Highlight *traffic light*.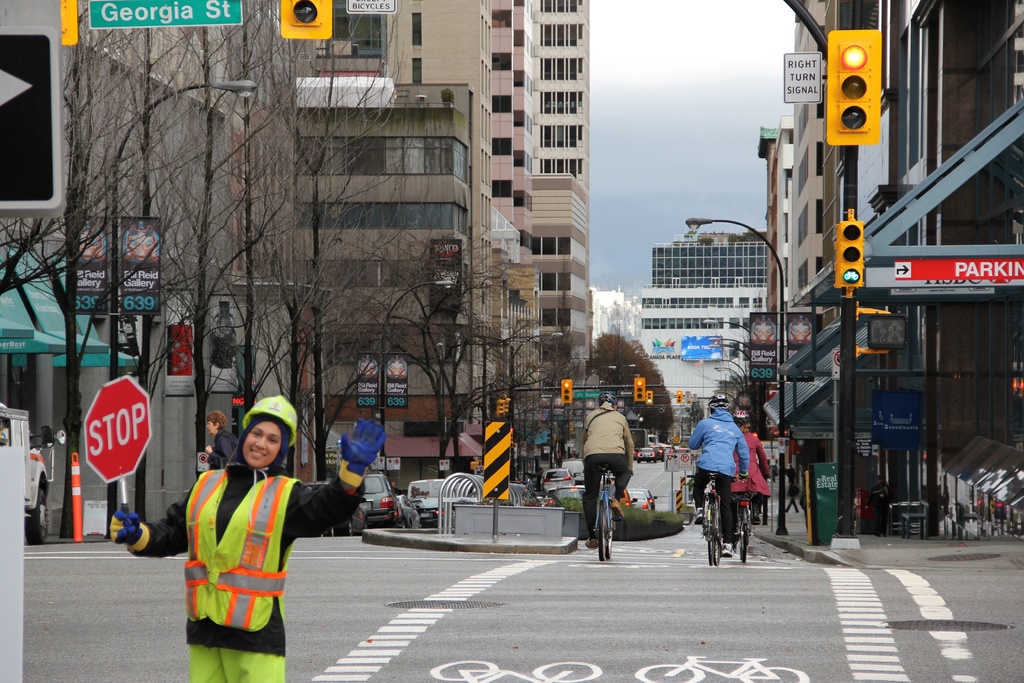
Highlighted region: (282, 0, 333, 38).
